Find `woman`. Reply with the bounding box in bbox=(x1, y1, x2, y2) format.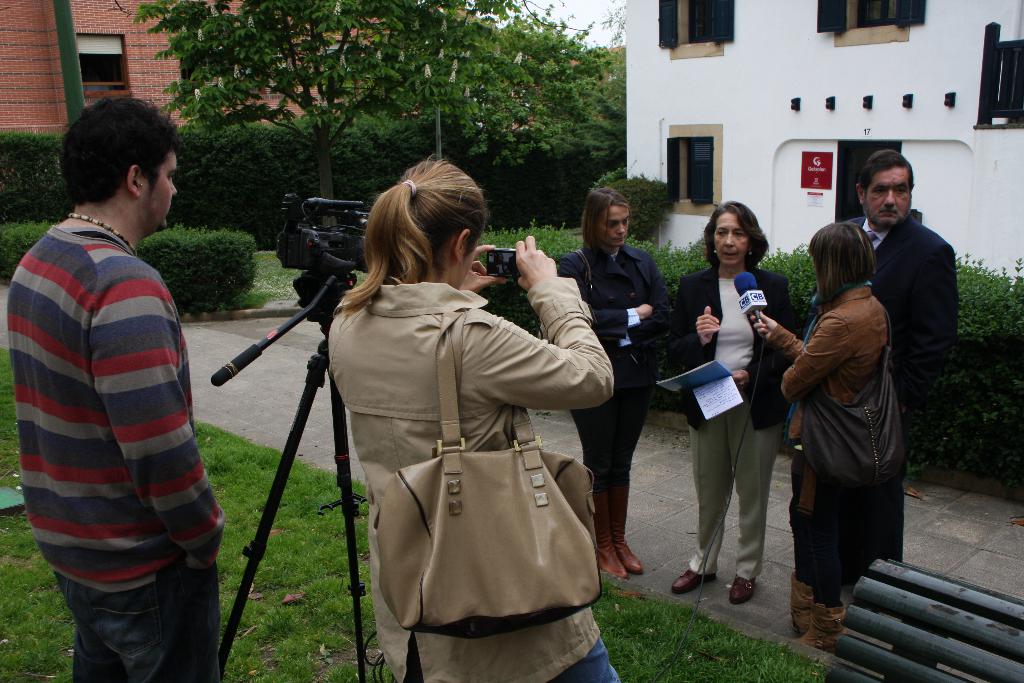
bbox=(542, 183, 663, 575).
